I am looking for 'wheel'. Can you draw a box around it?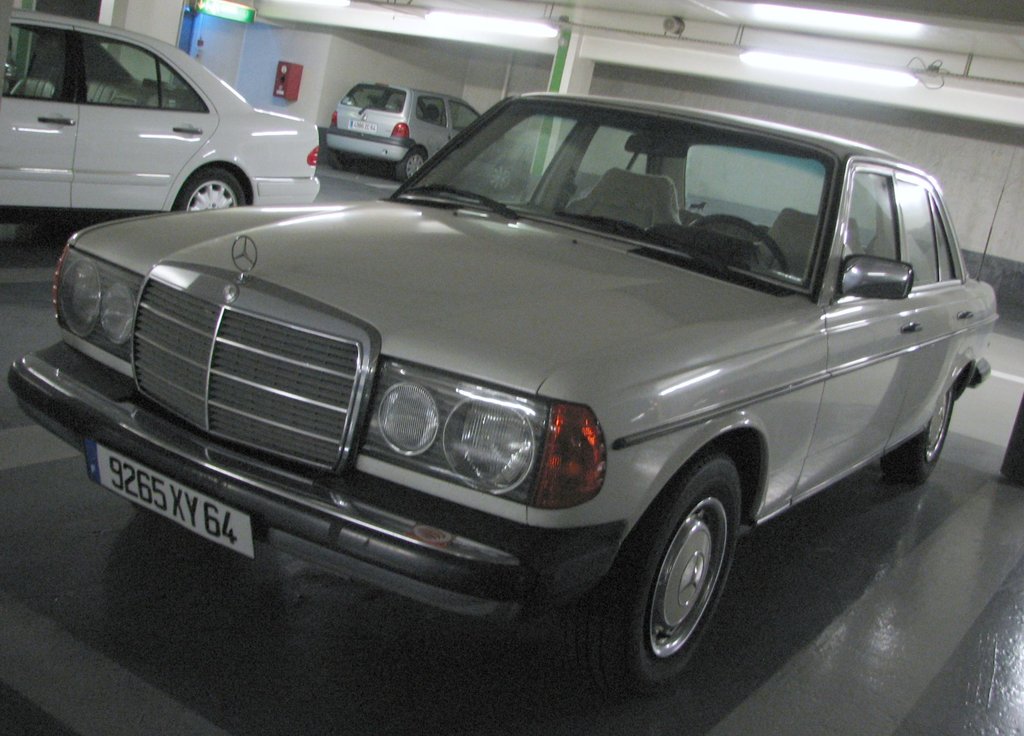
Sure, the bounding box is {"x1": 178, "y1": 165, "x2": 244, "y2": 210}.
